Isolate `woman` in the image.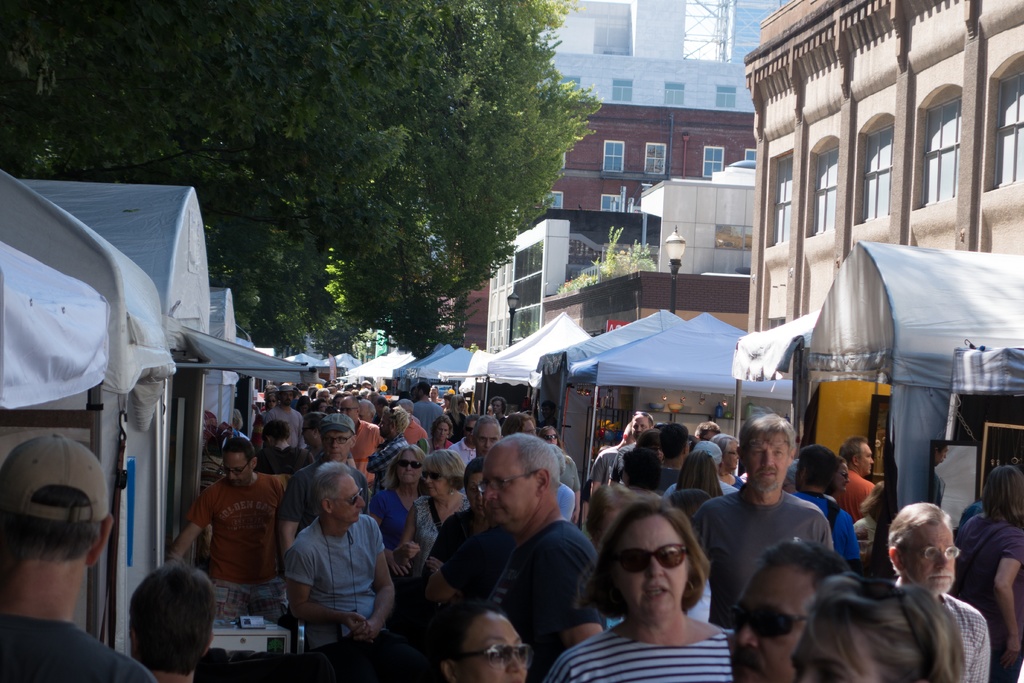
Isolated region: bbox(540, 497, 742, 682).
